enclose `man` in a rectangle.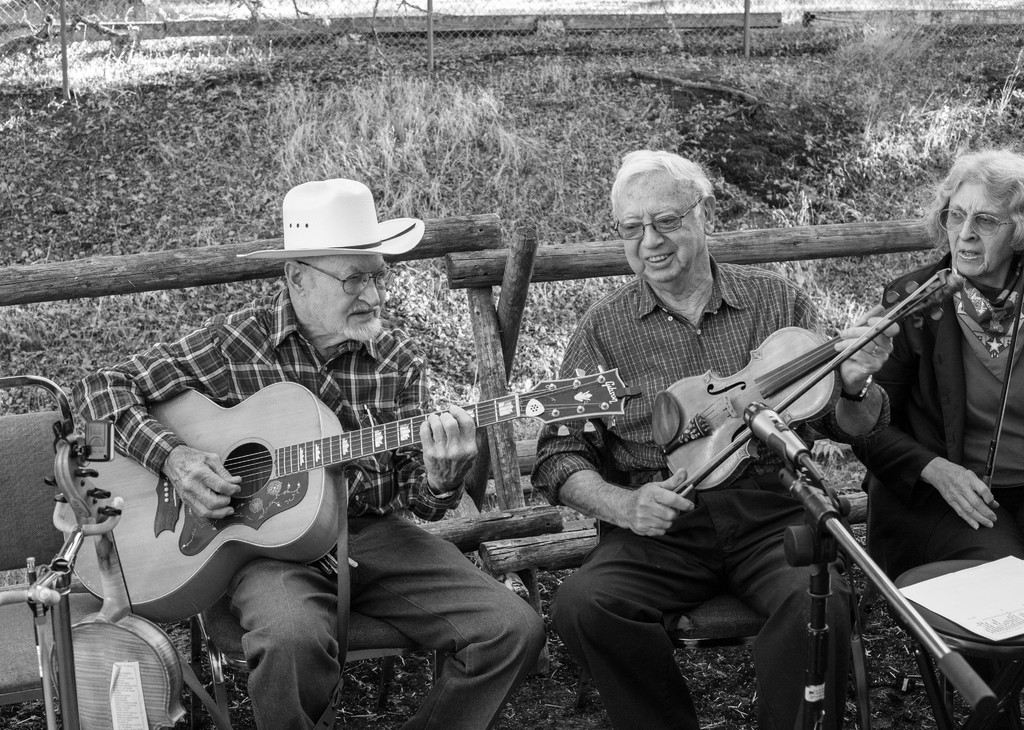
l=64, t=175, r=540, b=729.
